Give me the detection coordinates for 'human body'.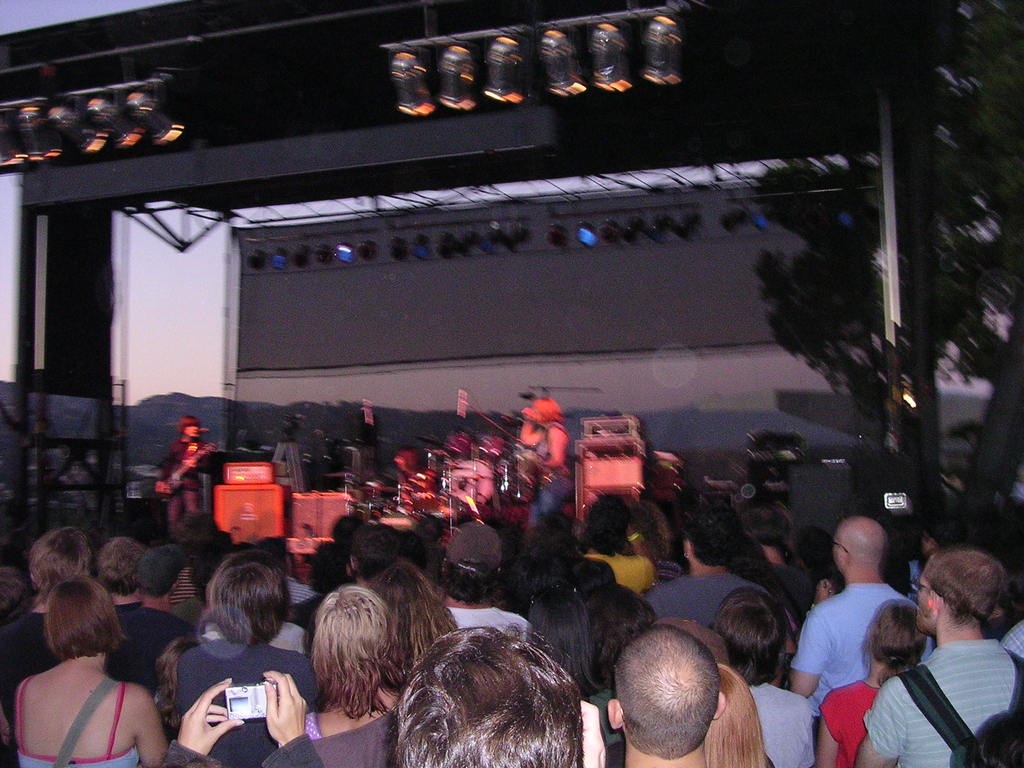
x1=354 y1=402 x2=384 y2=479.
